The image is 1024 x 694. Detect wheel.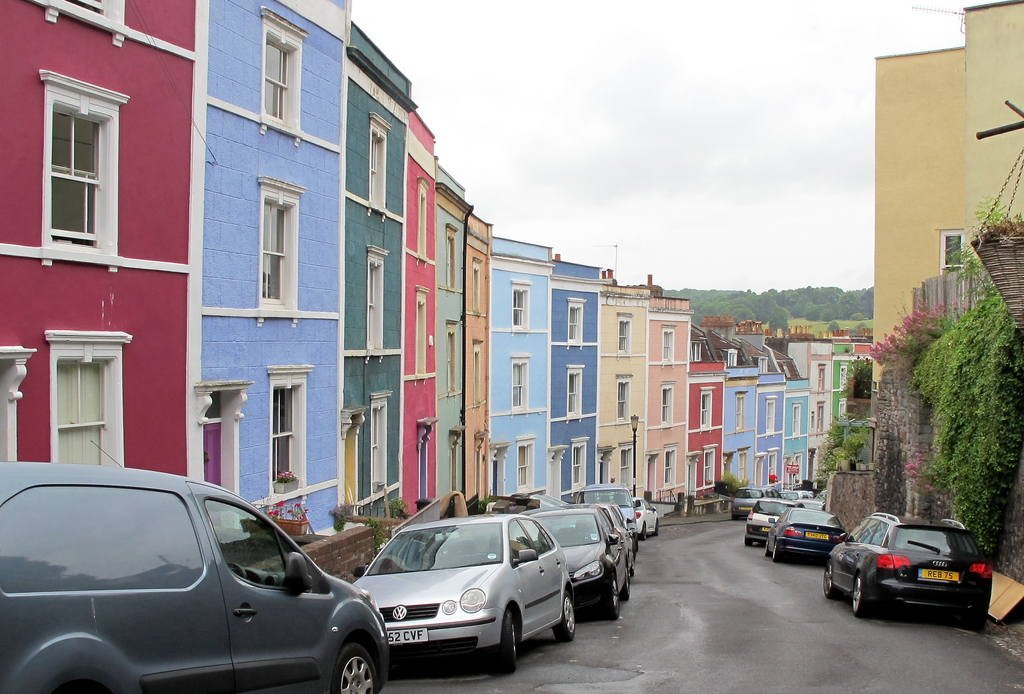
Detection: 765/540/768/556.
